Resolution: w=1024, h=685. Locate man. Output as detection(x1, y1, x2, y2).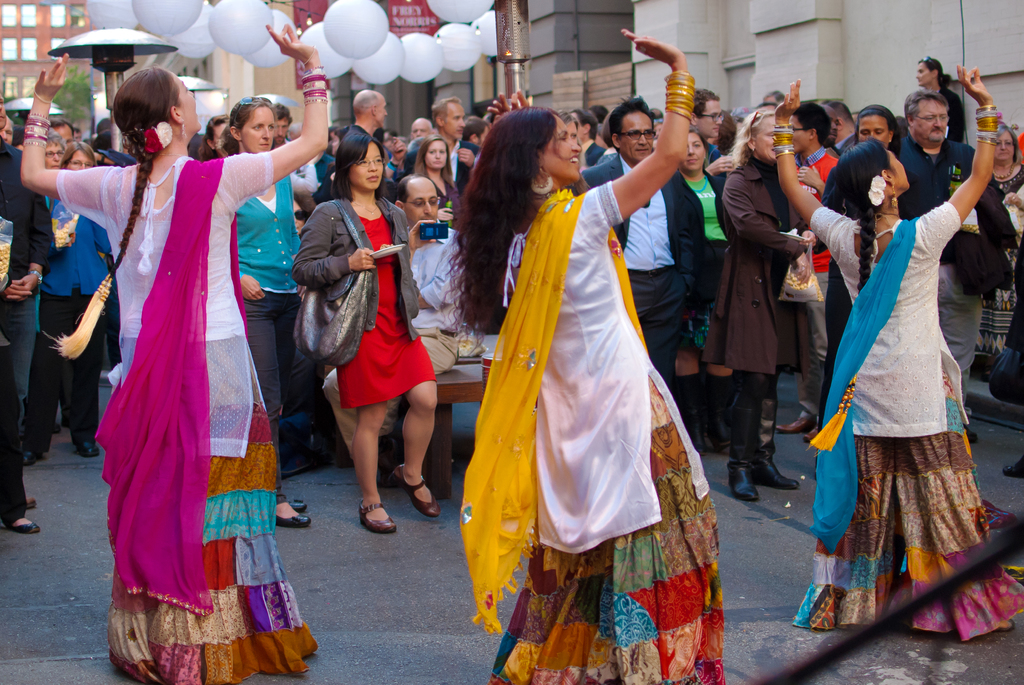
detection(0, 89, 52, 530).
